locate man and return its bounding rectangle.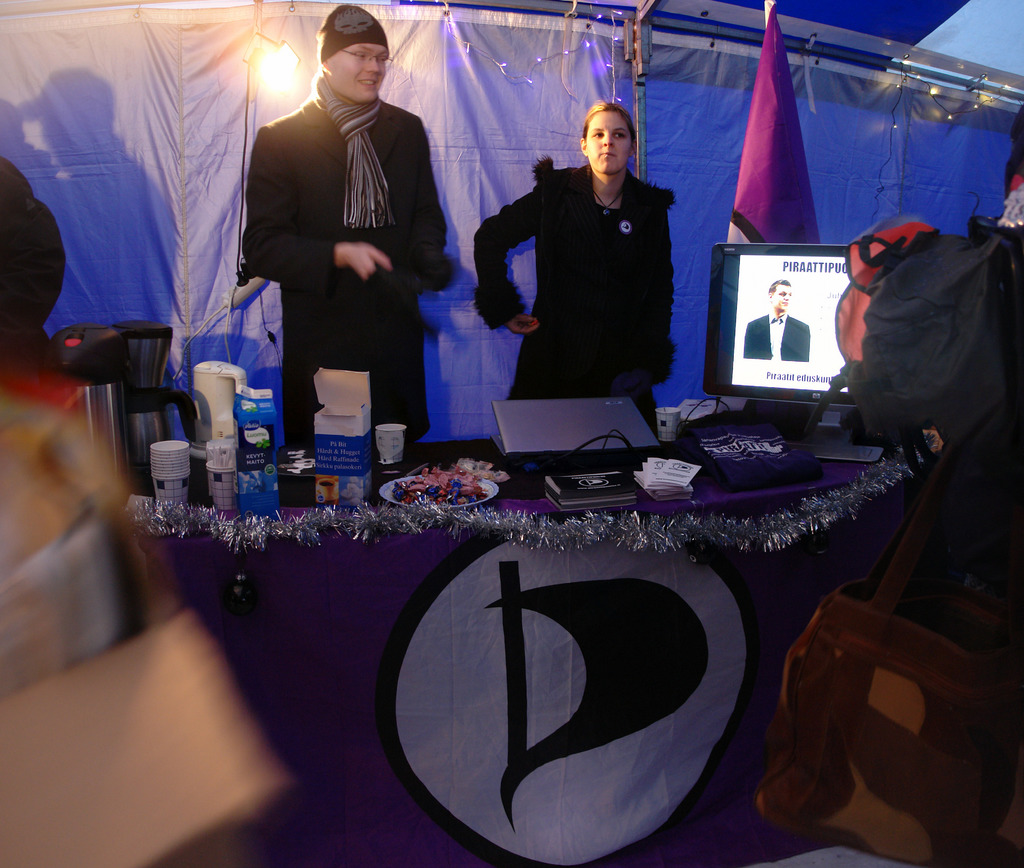
left=231, top=17, right=460, bottom=451.
